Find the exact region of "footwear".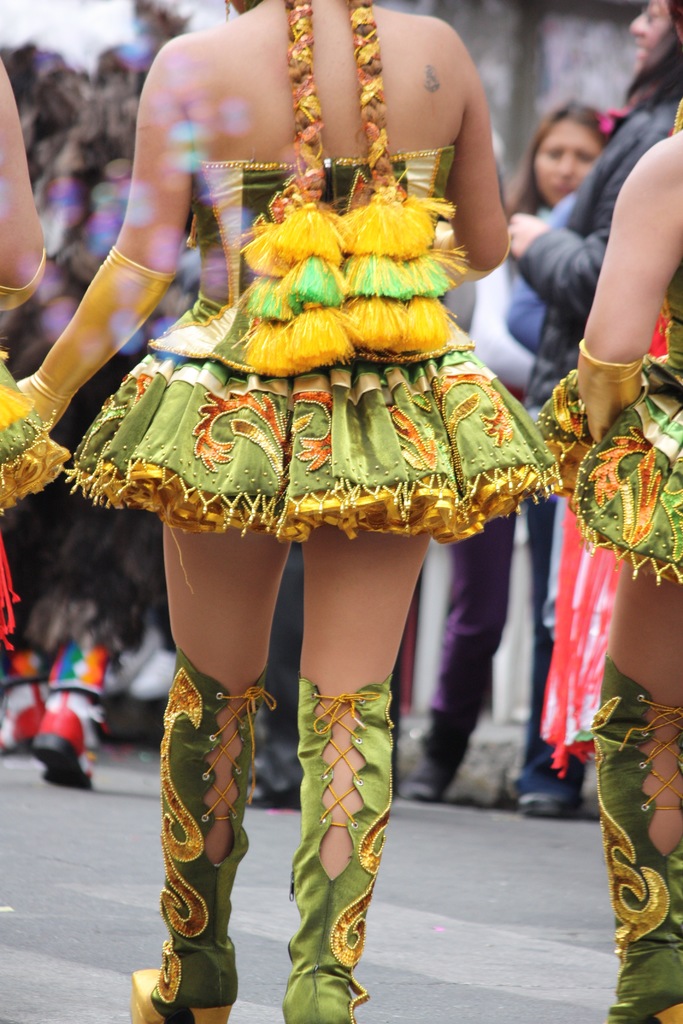
Exact region: (left=123, top=958, right=170, bottom=1023).
